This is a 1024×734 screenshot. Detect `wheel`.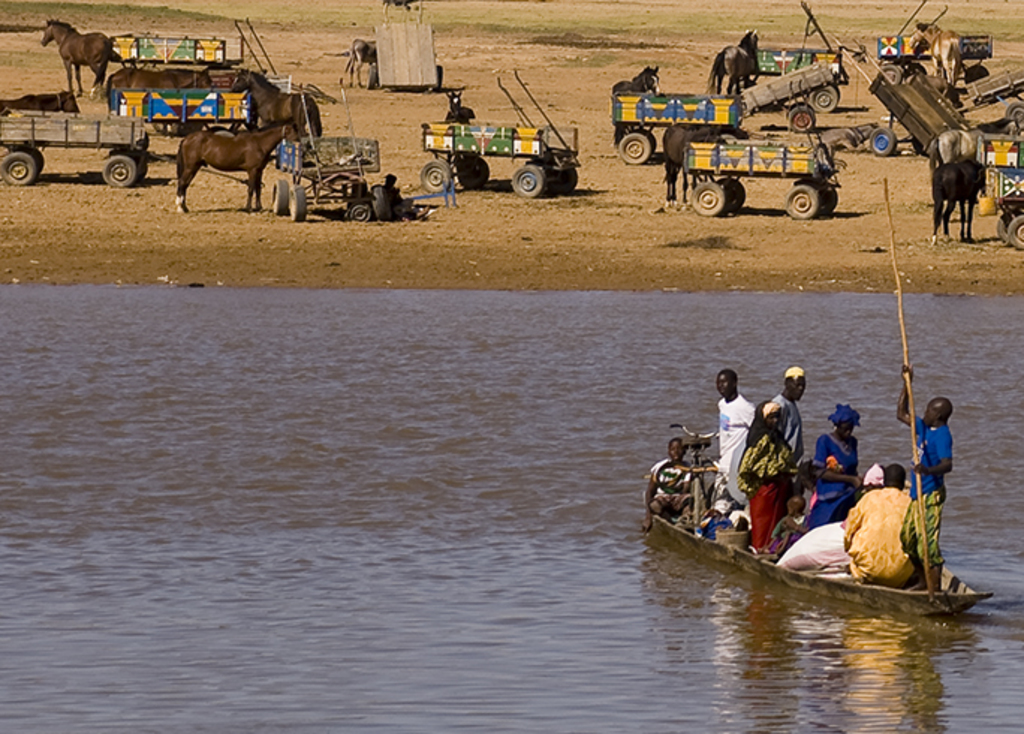
<region>22, 148, 48, 183</region>.
